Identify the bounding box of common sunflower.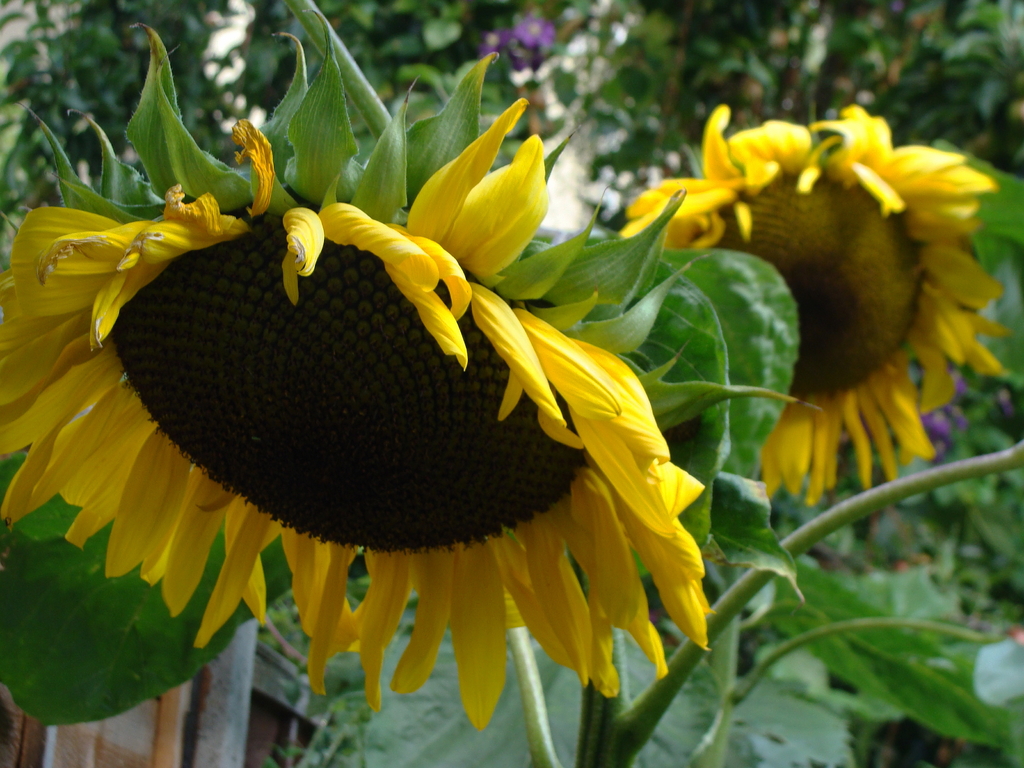
0:101:765:729.
